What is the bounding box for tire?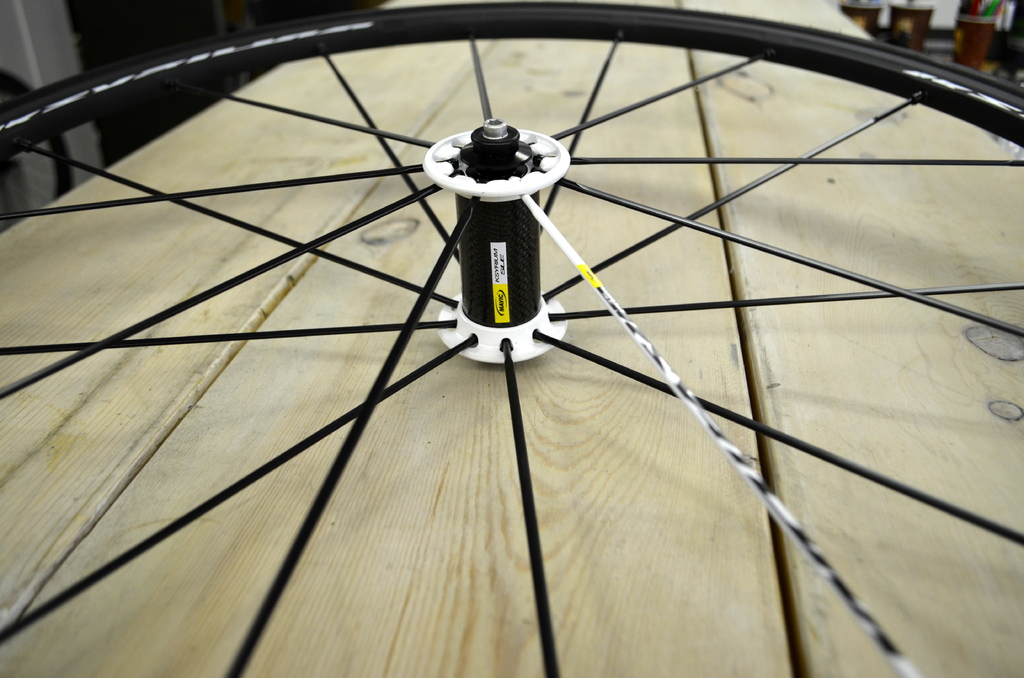
box(49, 0, 941, 661).
